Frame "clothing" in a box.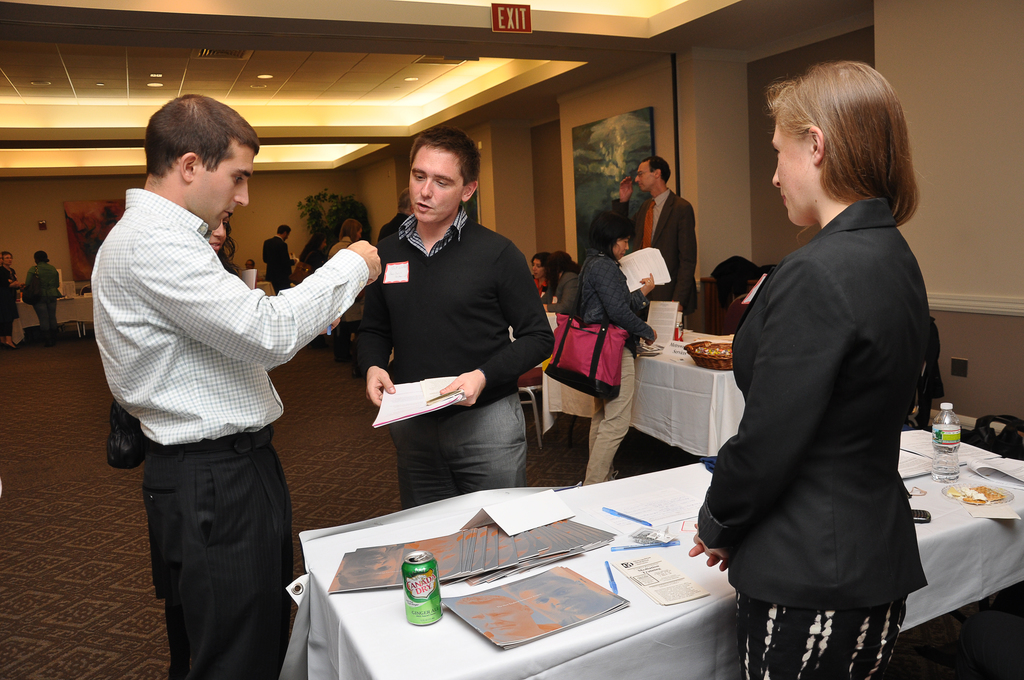
x1=334, y1=232, x2=354, y2=257.
